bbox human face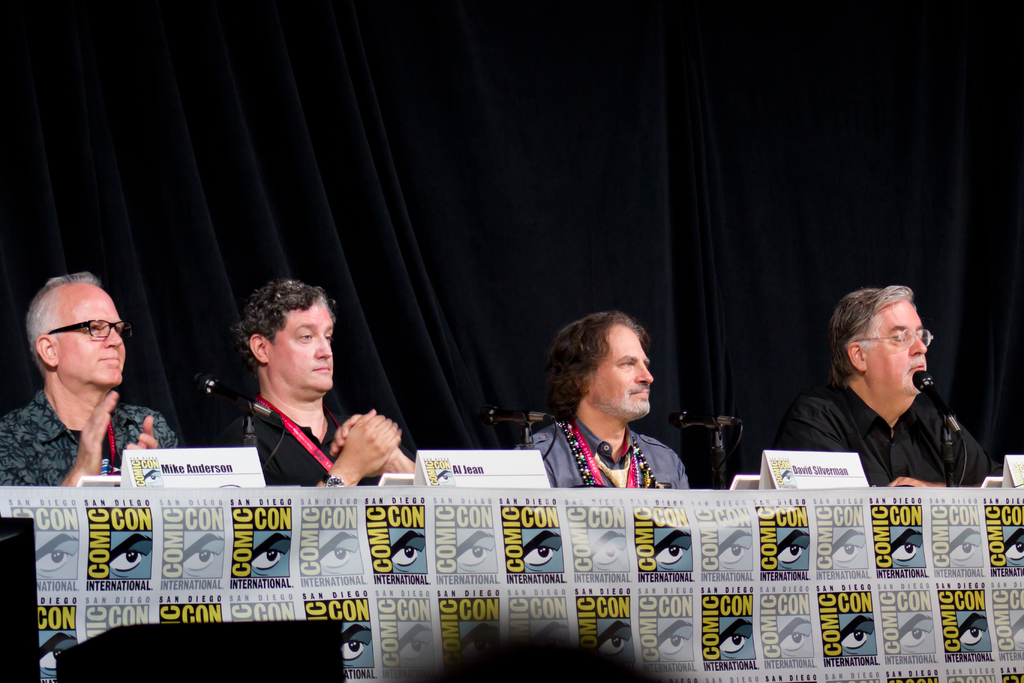
crop(867, 299, 929, 393)
